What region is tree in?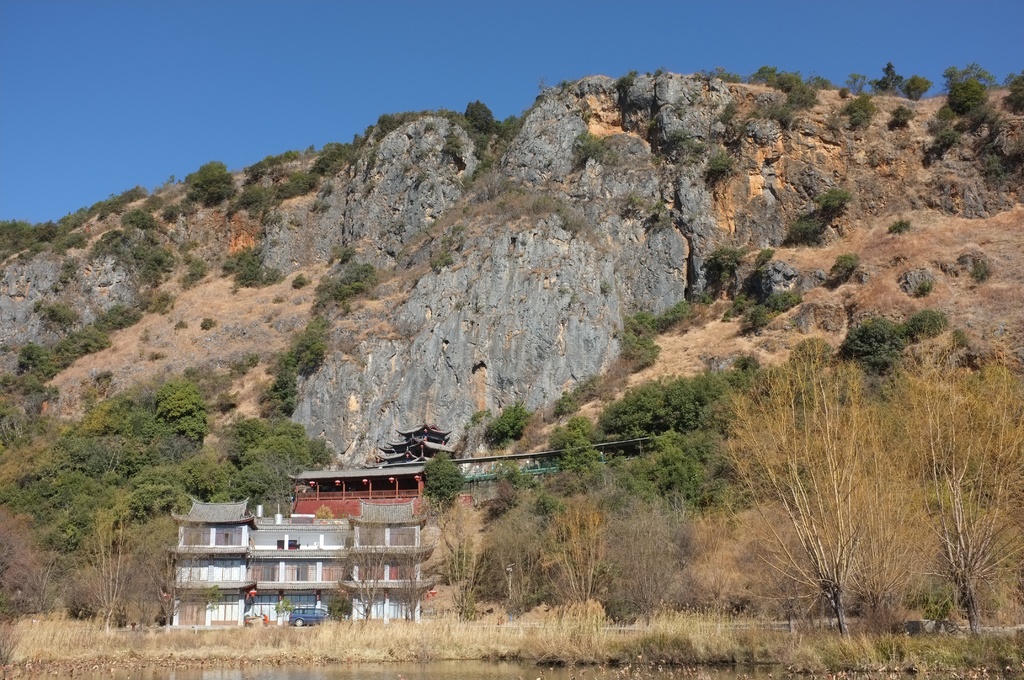
bbox(440, 491, 496, 617).
